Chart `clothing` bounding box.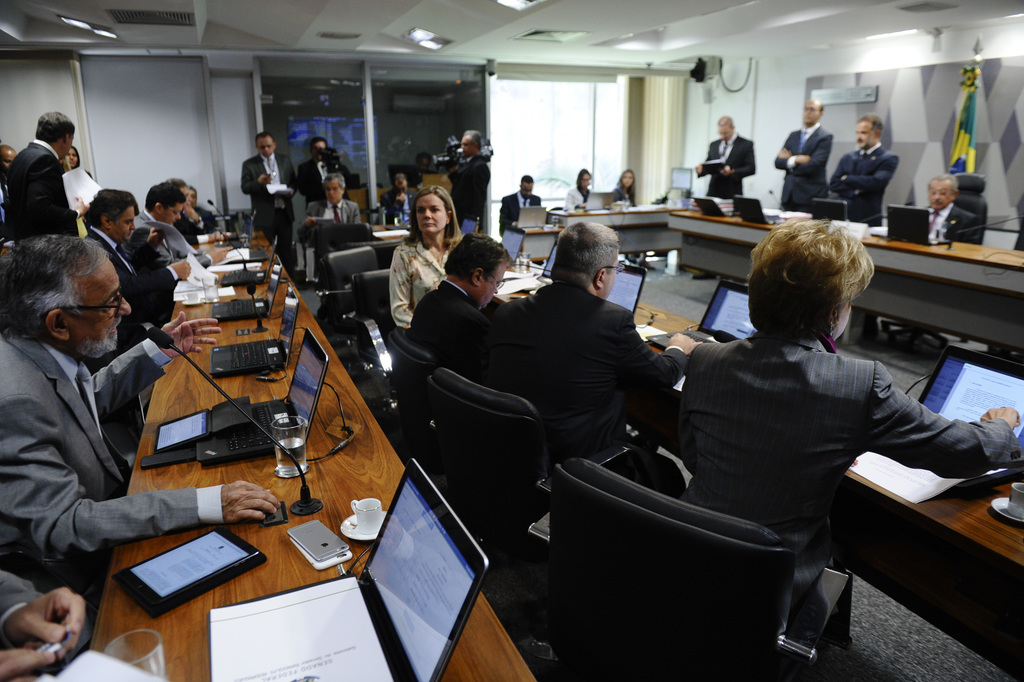
Charted: (left=412, top=272, right=505, bottom=397).
